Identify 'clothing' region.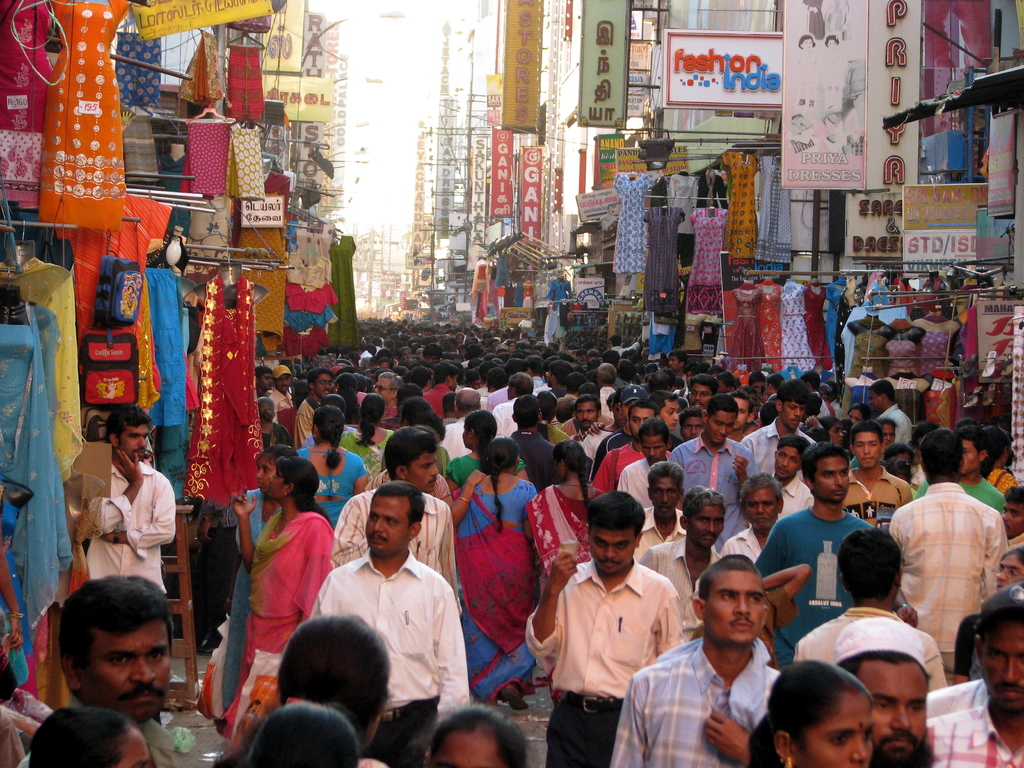
Region: select_region(928, 676, 990, 722).
